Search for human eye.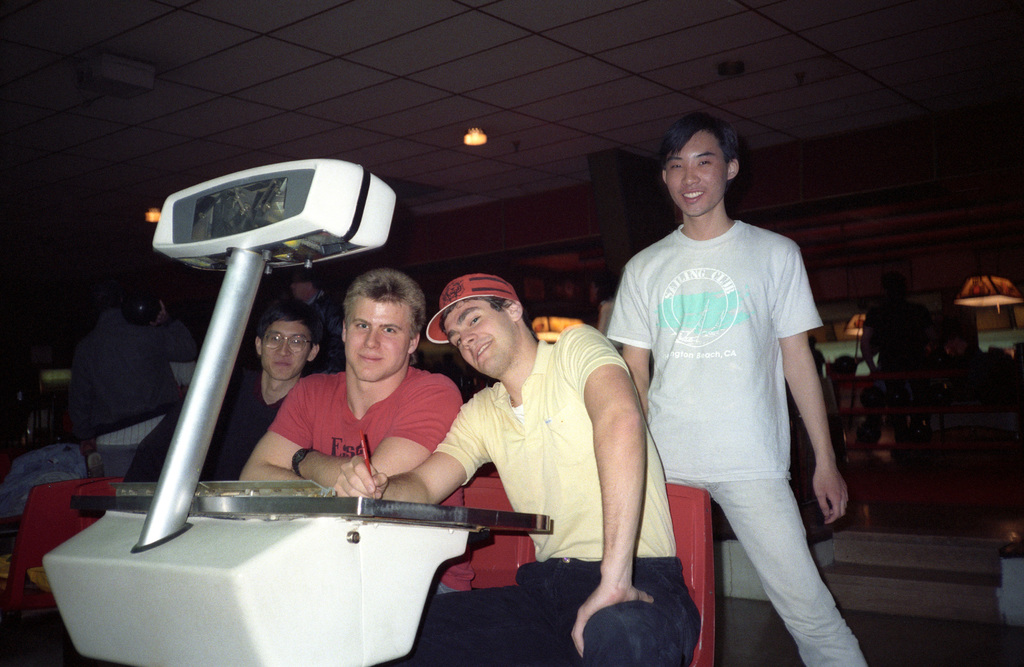
Found at x1=287, y1=335, x2=306, y2=350.
